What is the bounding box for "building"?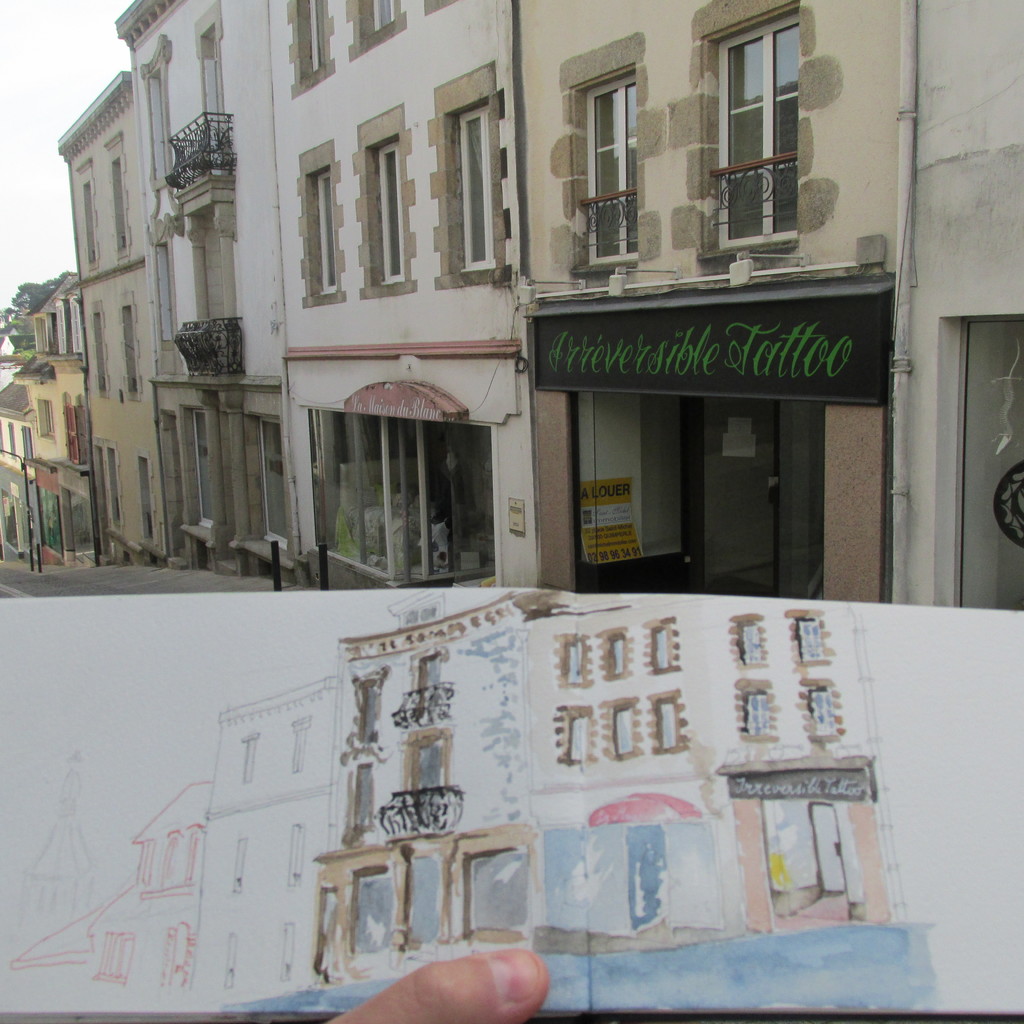
{"x1": 52, "y1": 71, "x2": 163, "y2": 568}.
